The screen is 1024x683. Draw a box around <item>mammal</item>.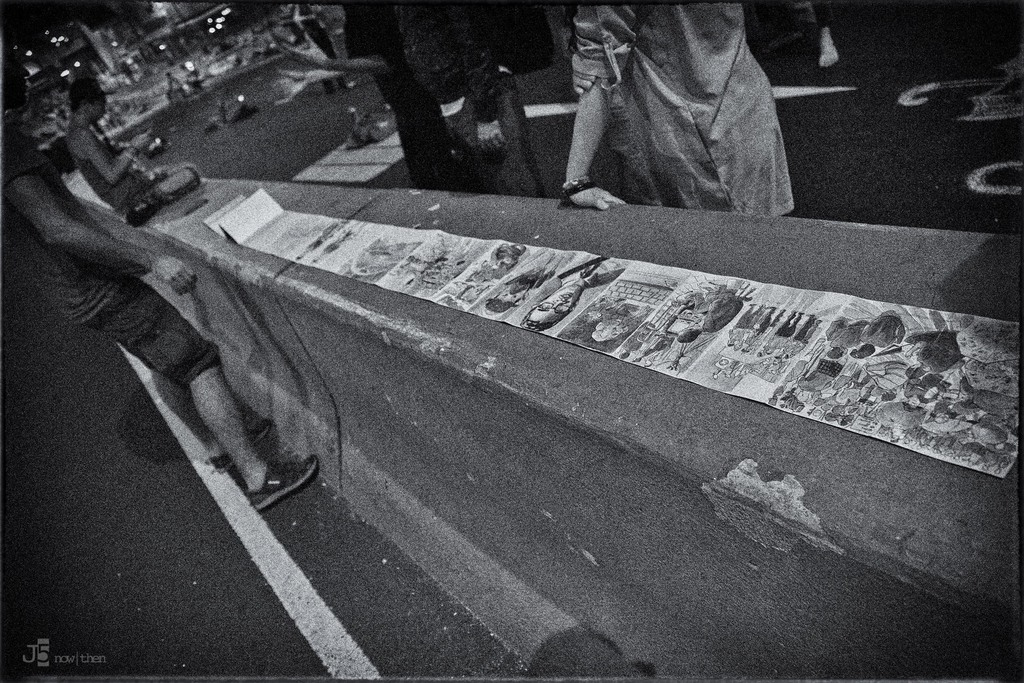
detection(516, 5, 831, 214).
